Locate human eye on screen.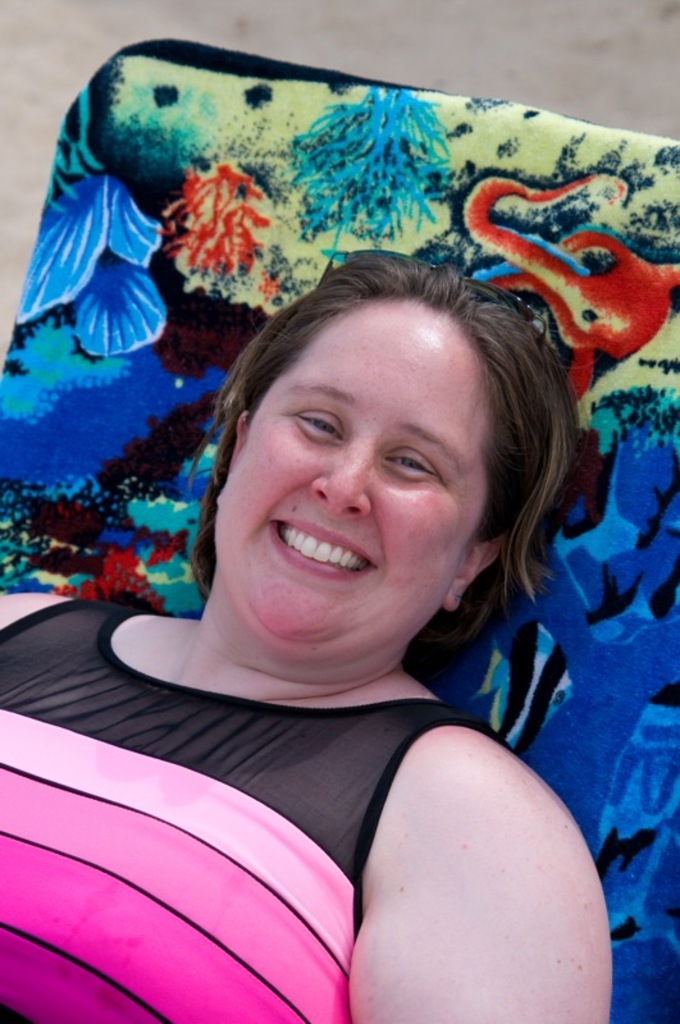
On screen at x1=383 y1=442 x2=444 y2=490.
